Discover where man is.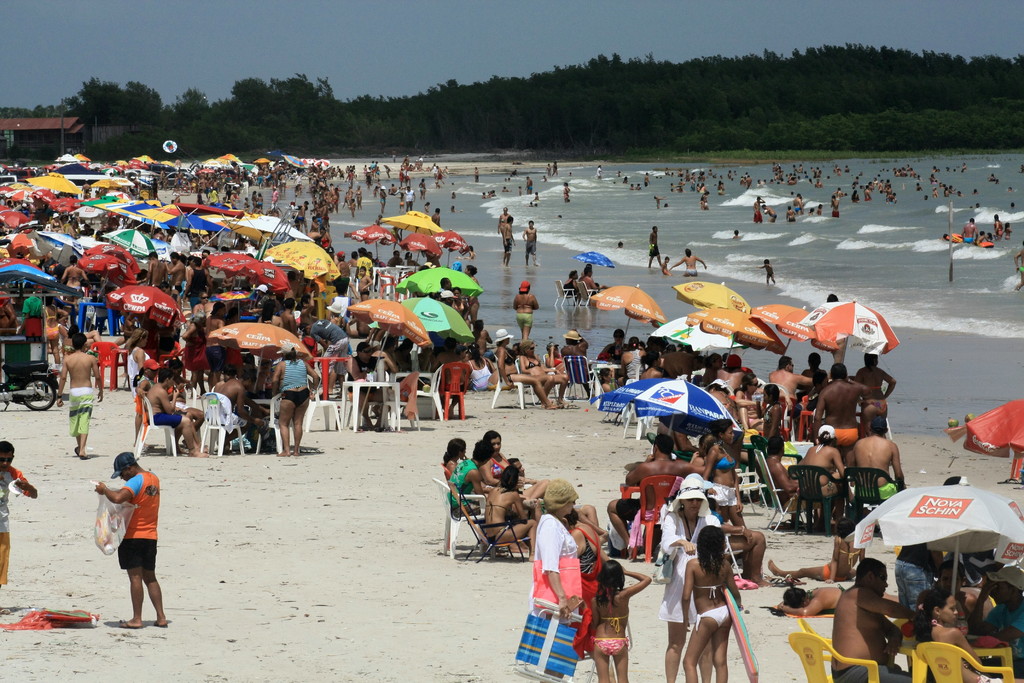
Discovered at rect(52, 332, 106, 457).
